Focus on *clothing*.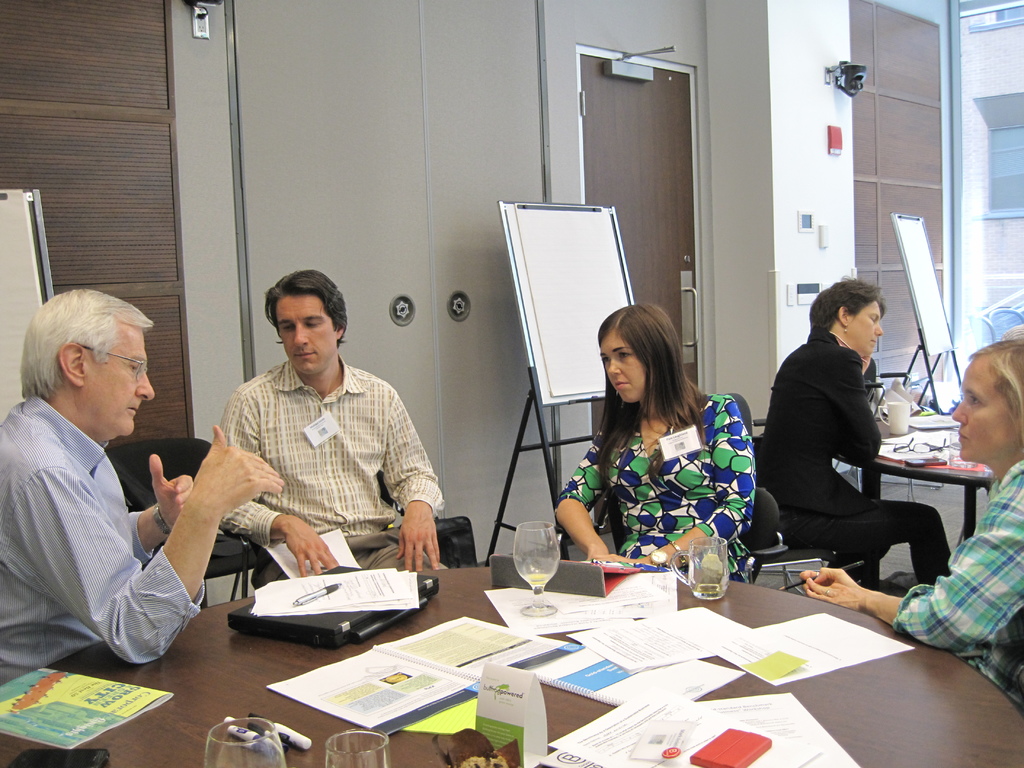
Focused at <bbox>218, 358, 454, 598</bbox>.
